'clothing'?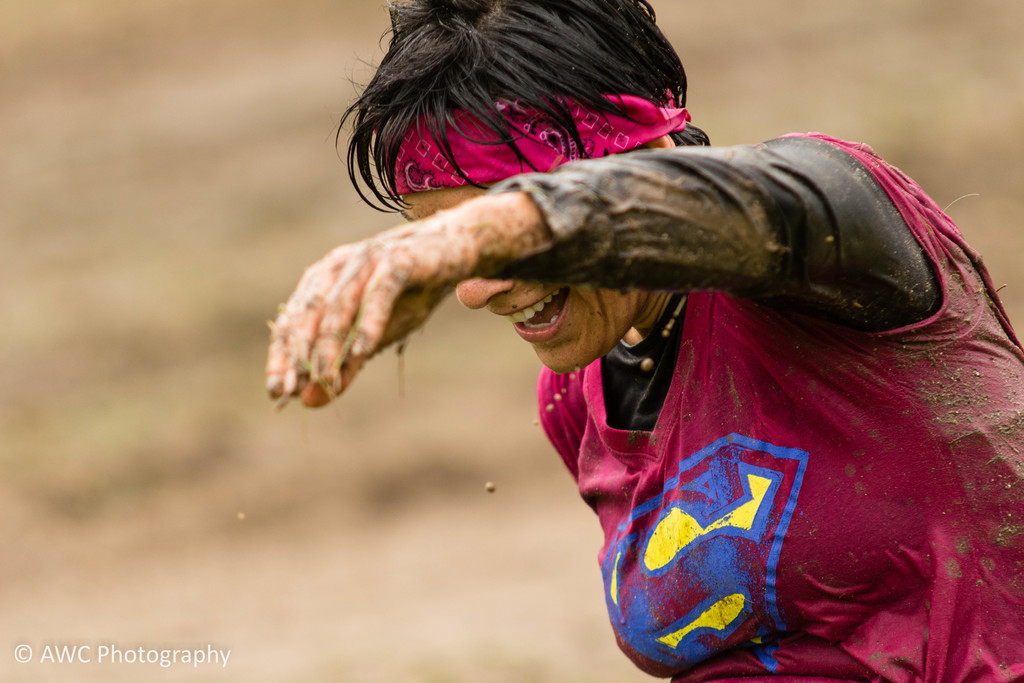
region(529, 155, 1023, 682)
